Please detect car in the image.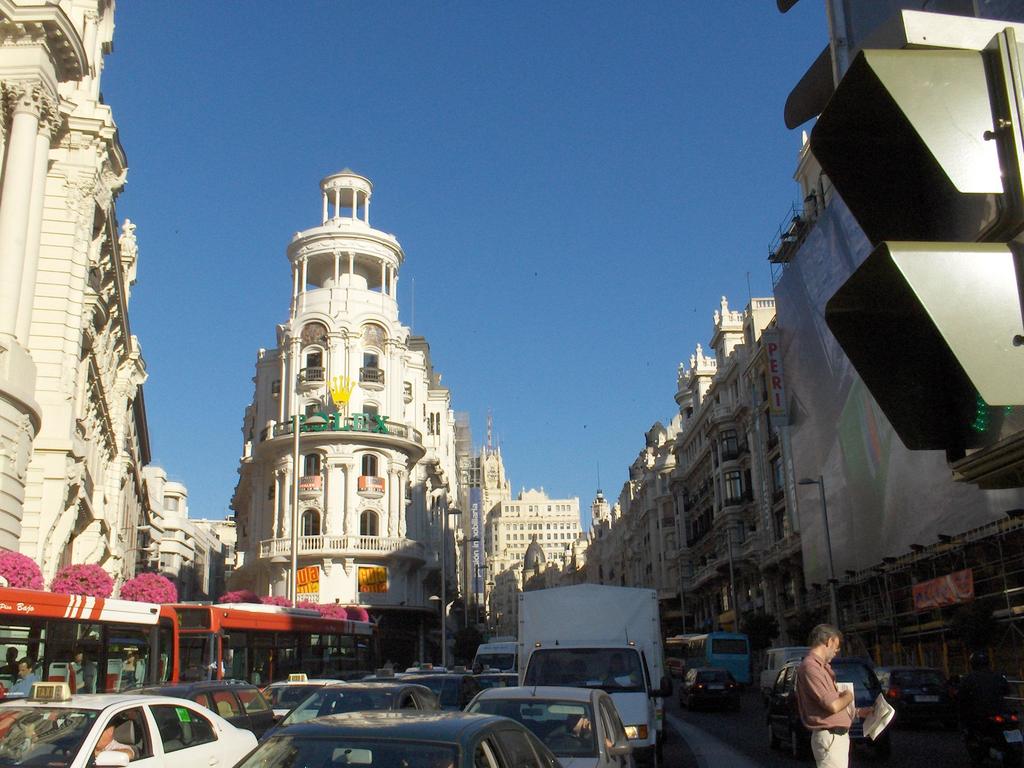
[985,675,1023,726].
